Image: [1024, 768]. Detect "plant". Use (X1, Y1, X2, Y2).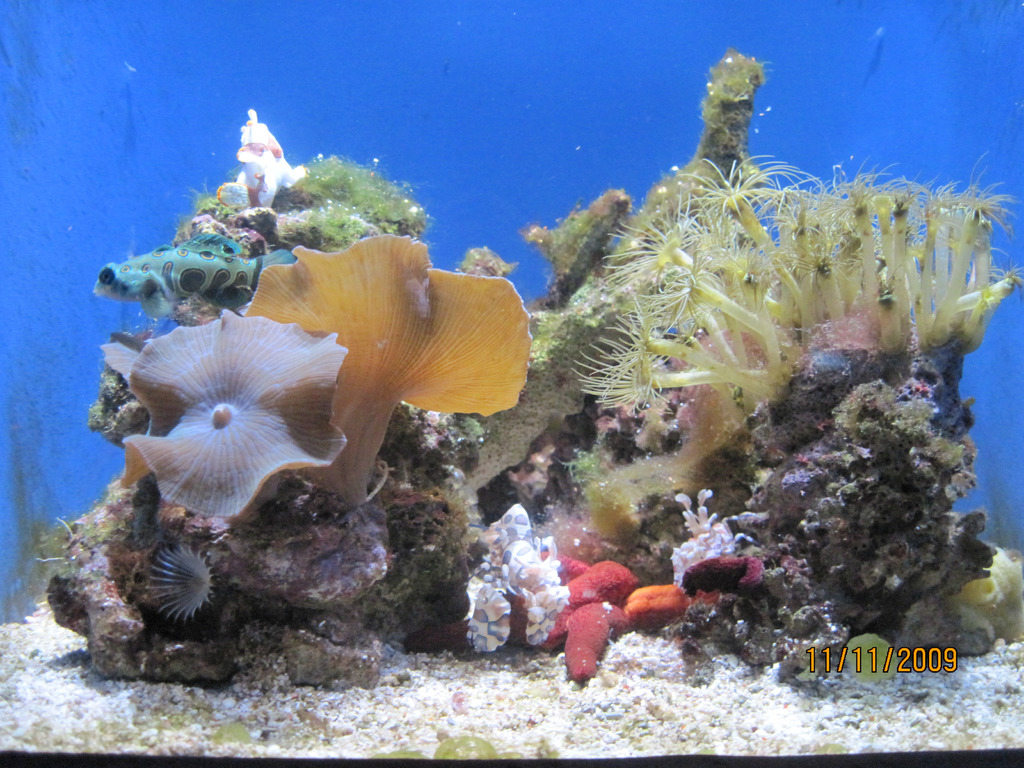
(521, 166, 996, 529).
